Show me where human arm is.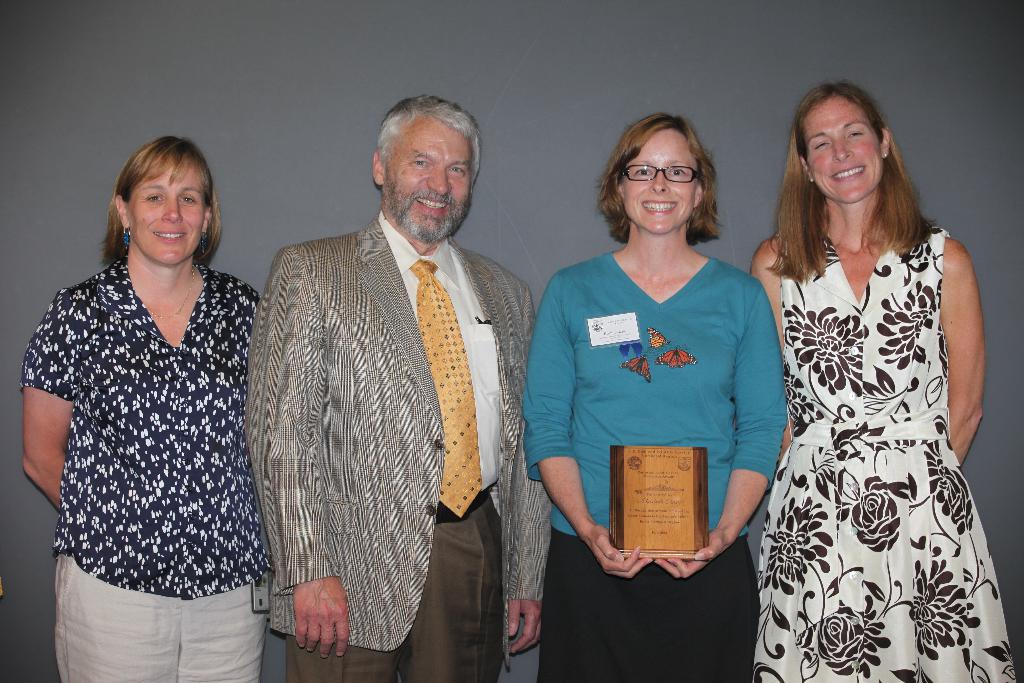
human arm is at <region>500, 270, 541, 657</region>.
